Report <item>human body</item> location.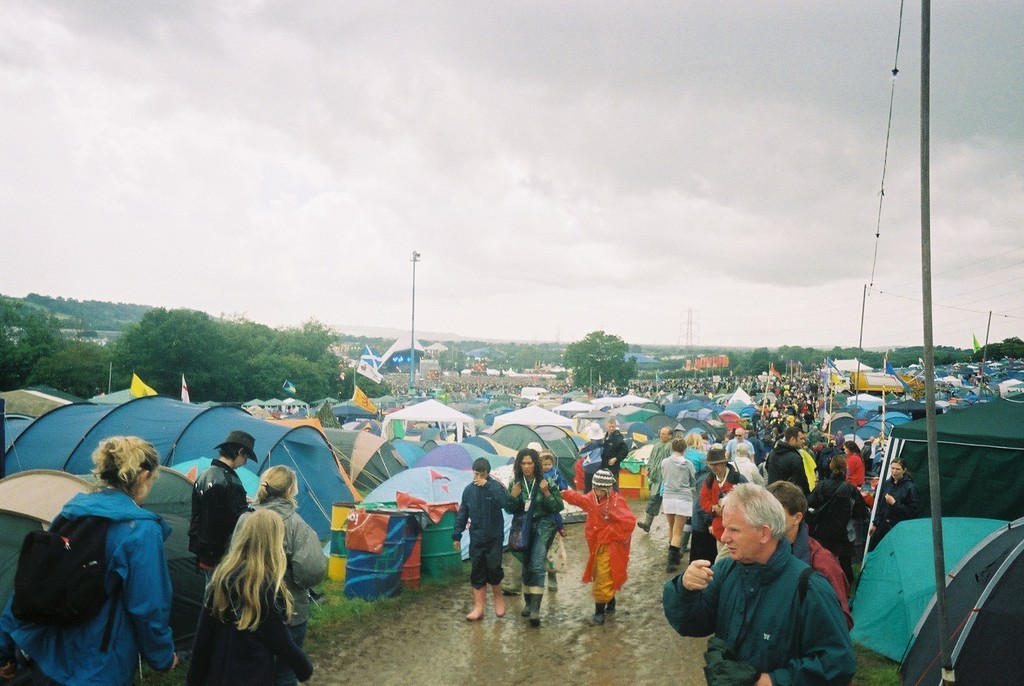
Report: x1=447 y1=478 x2=516 y2=621.
